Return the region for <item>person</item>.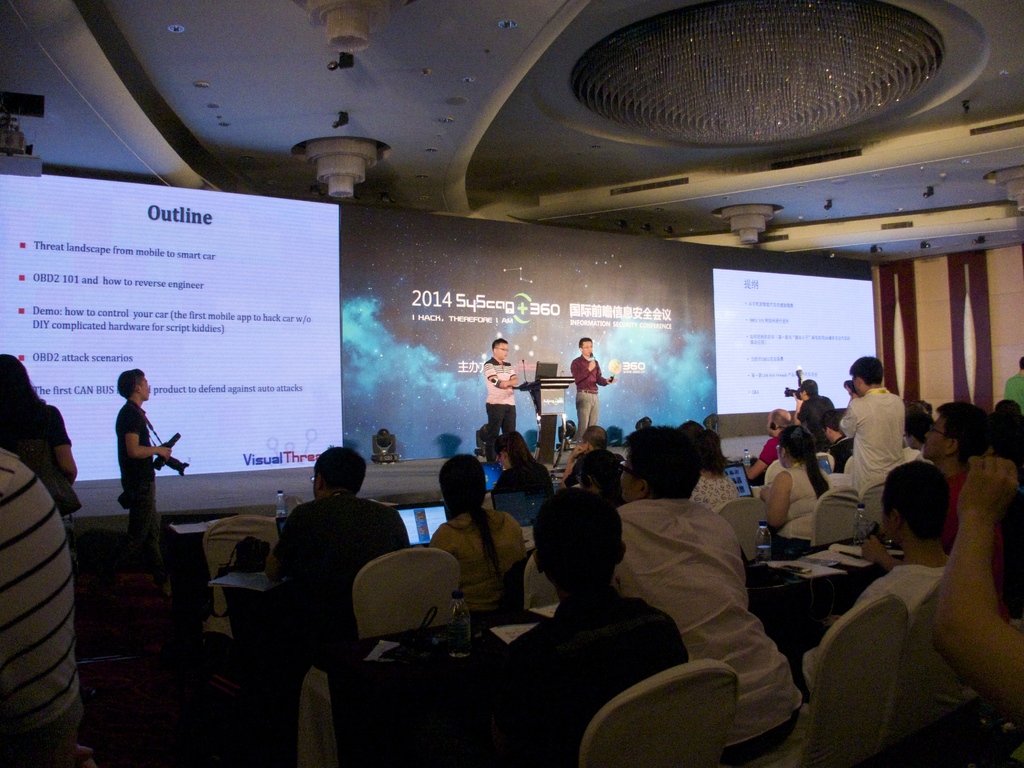
x1=756 y1=424 x2=832 y2=557.
